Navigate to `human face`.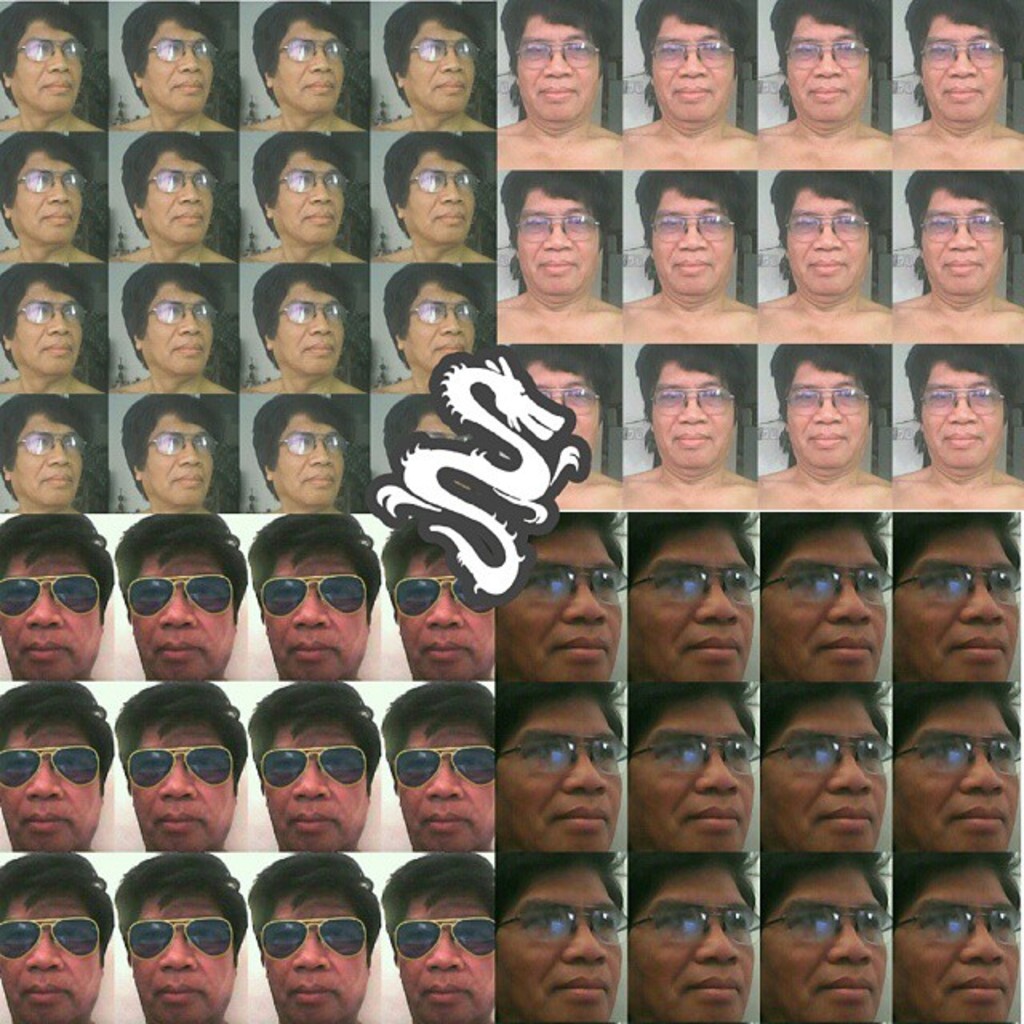
Navigation target: 394 717 491 856.
